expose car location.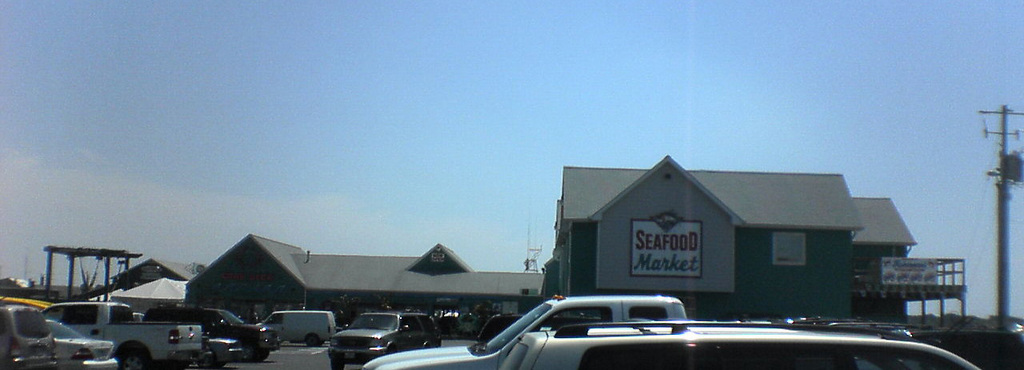
Exposed at (x1=502, y1=318, x2=978, y2=369).
